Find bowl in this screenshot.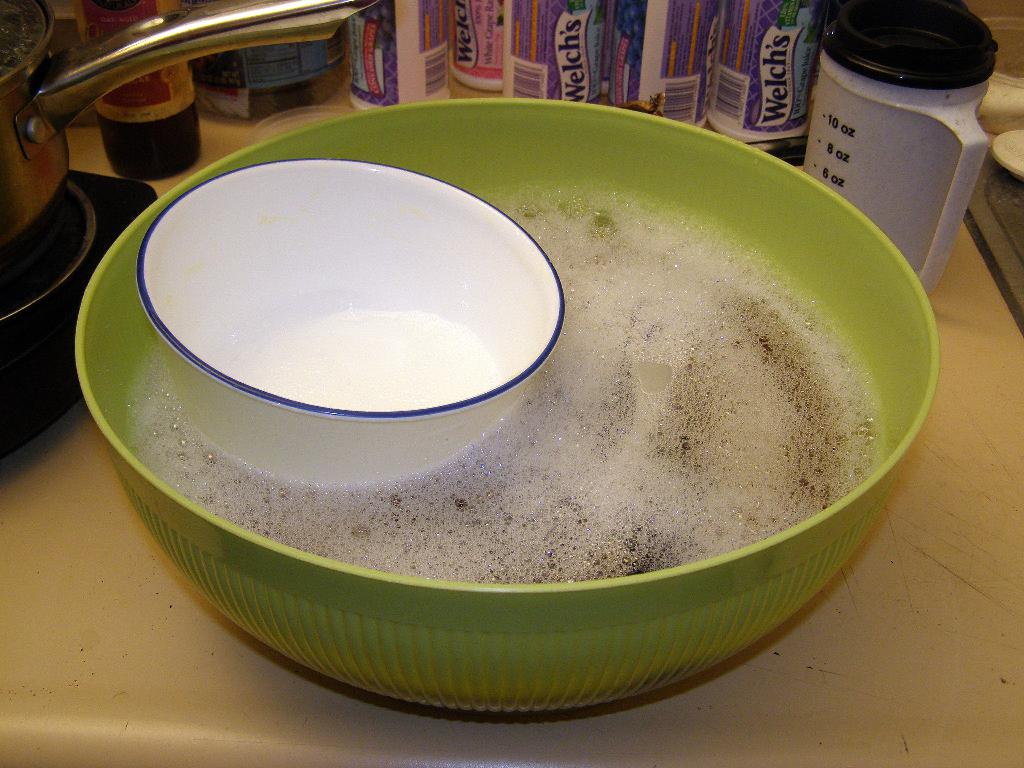
The bounding box for bowl is x1=136, y1=163, x2=570, y2=490.
